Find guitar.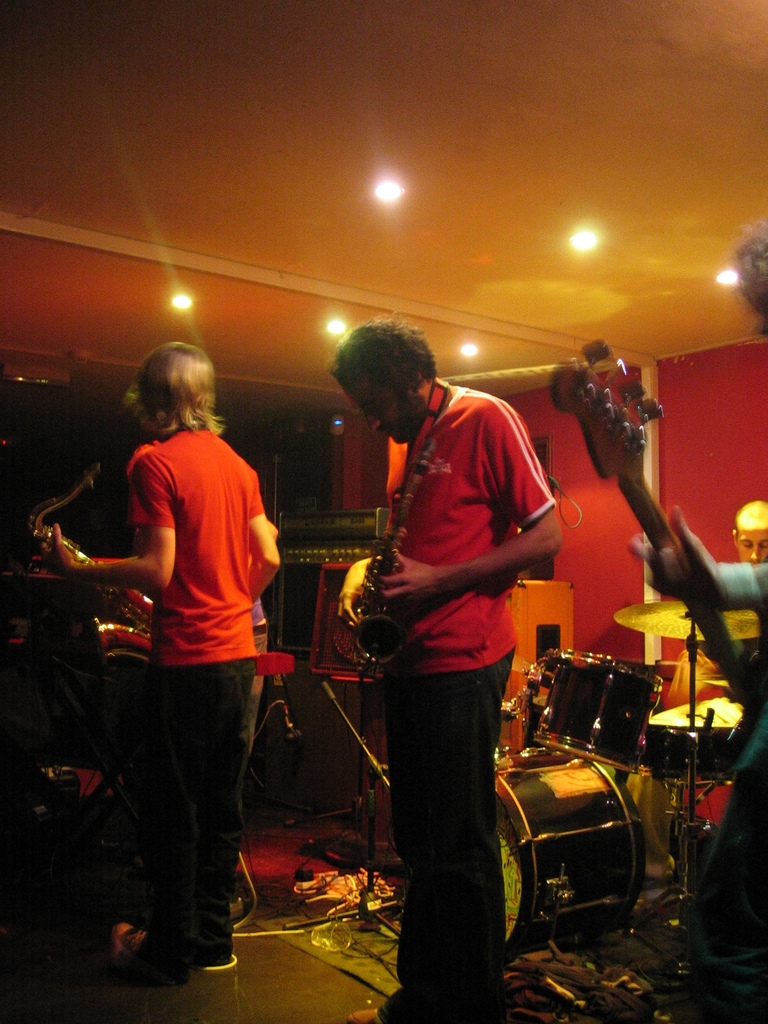
<region>531, 344, 767, 722</region>.
